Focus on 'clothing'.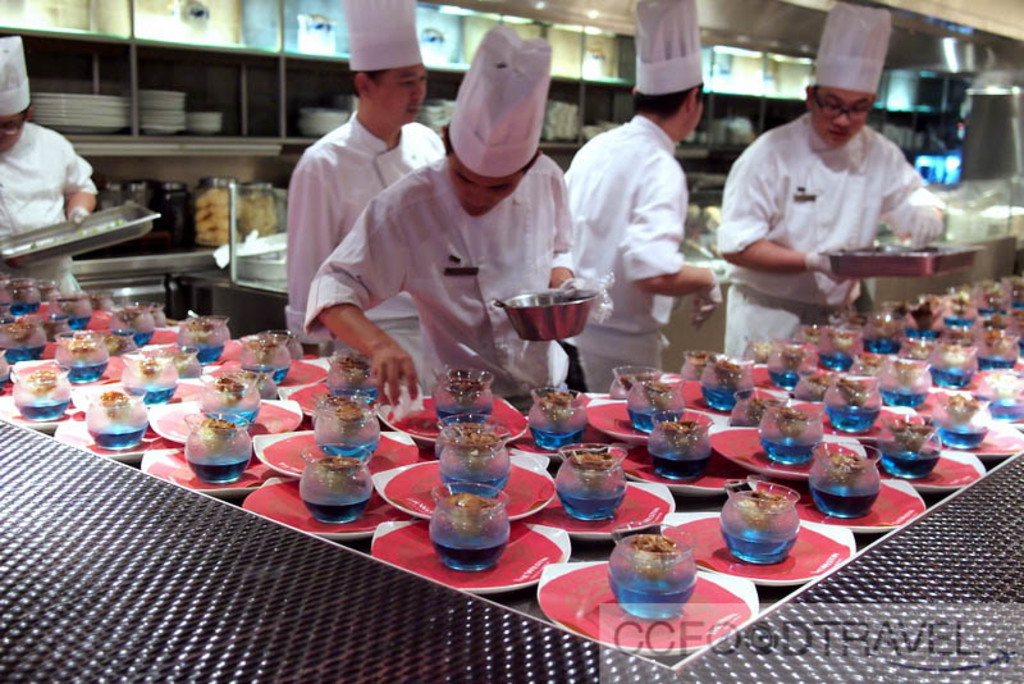
Focused at select_region(716, 110, 946, 357).
